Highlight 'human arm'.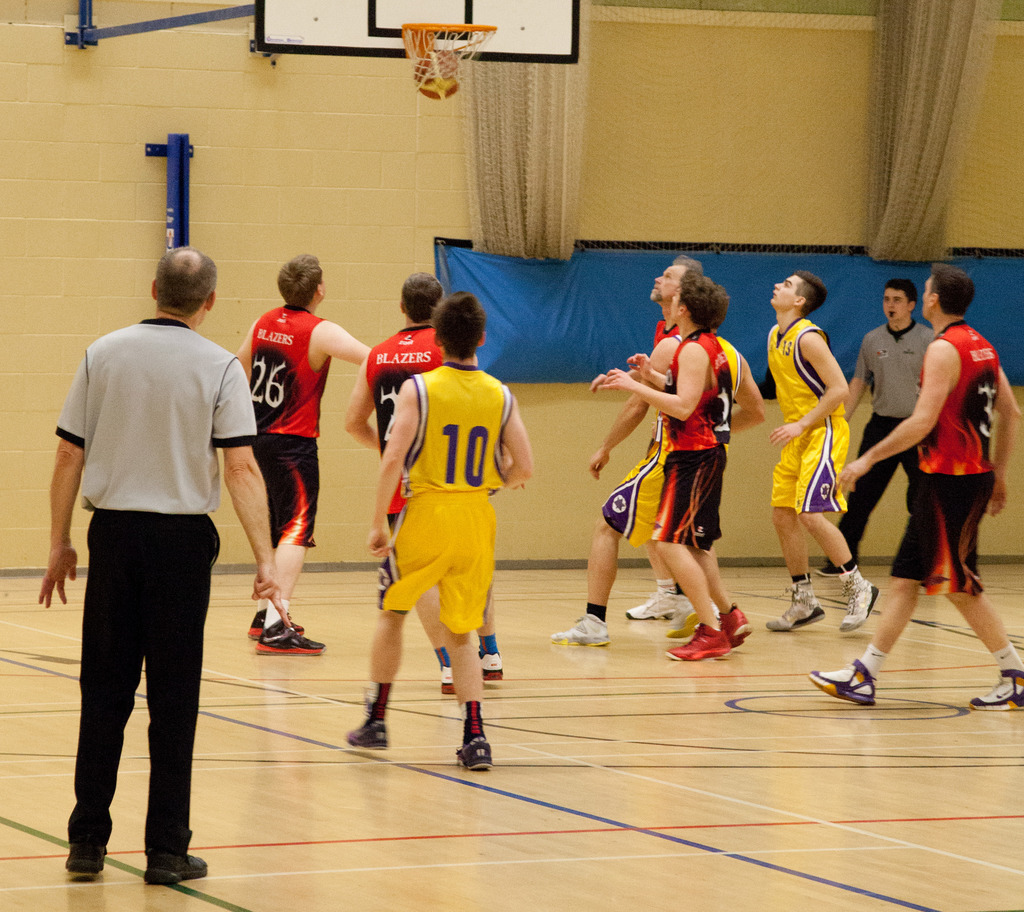
Highlighted region: pyautogui.locateOnScreen(831, 340, 952, 508).
